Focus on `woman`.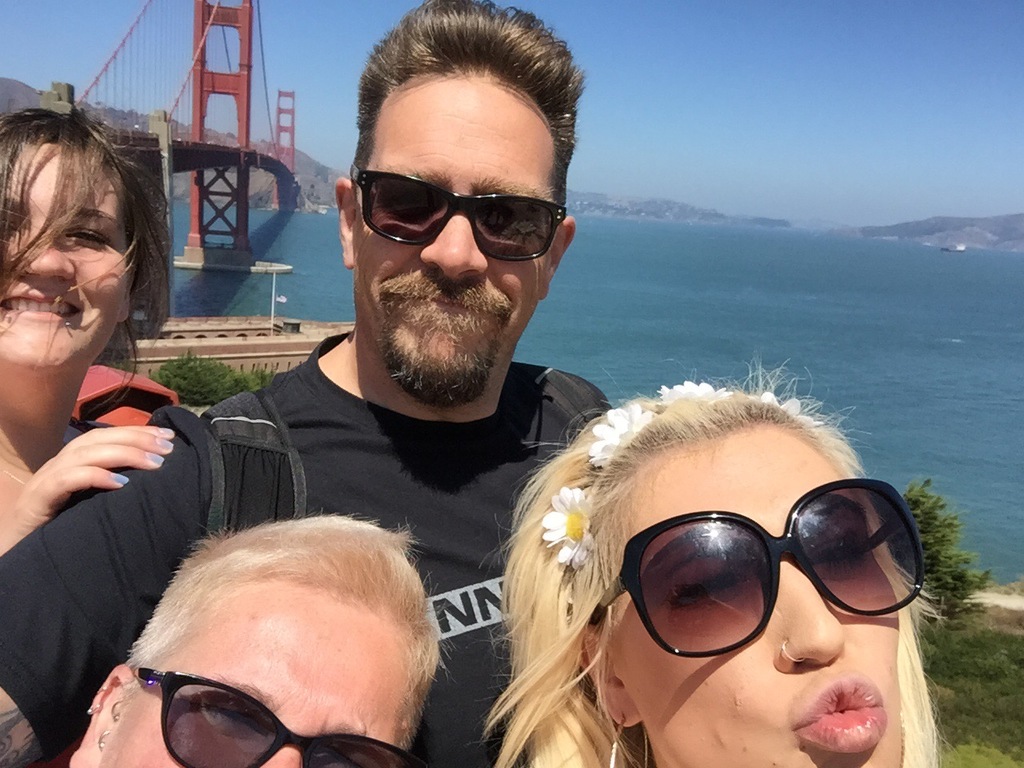
Focused at left=480, top=355, right=946, bottom=767.
